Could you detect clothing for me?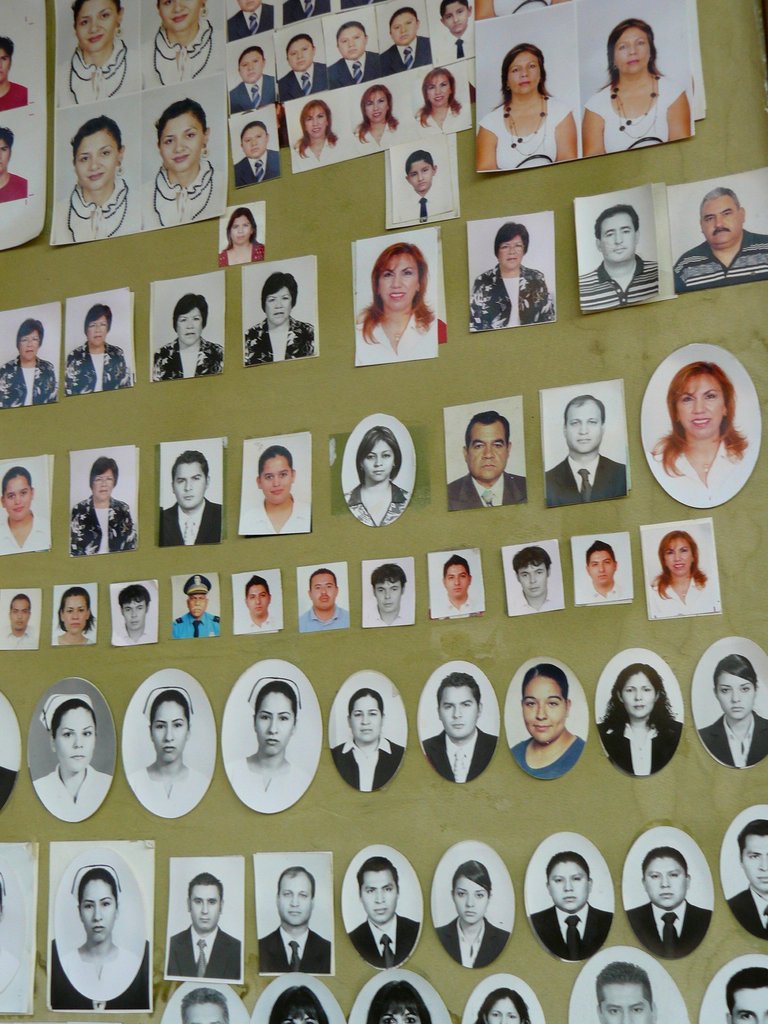
Detection result: 445, 469, 528, 511.
